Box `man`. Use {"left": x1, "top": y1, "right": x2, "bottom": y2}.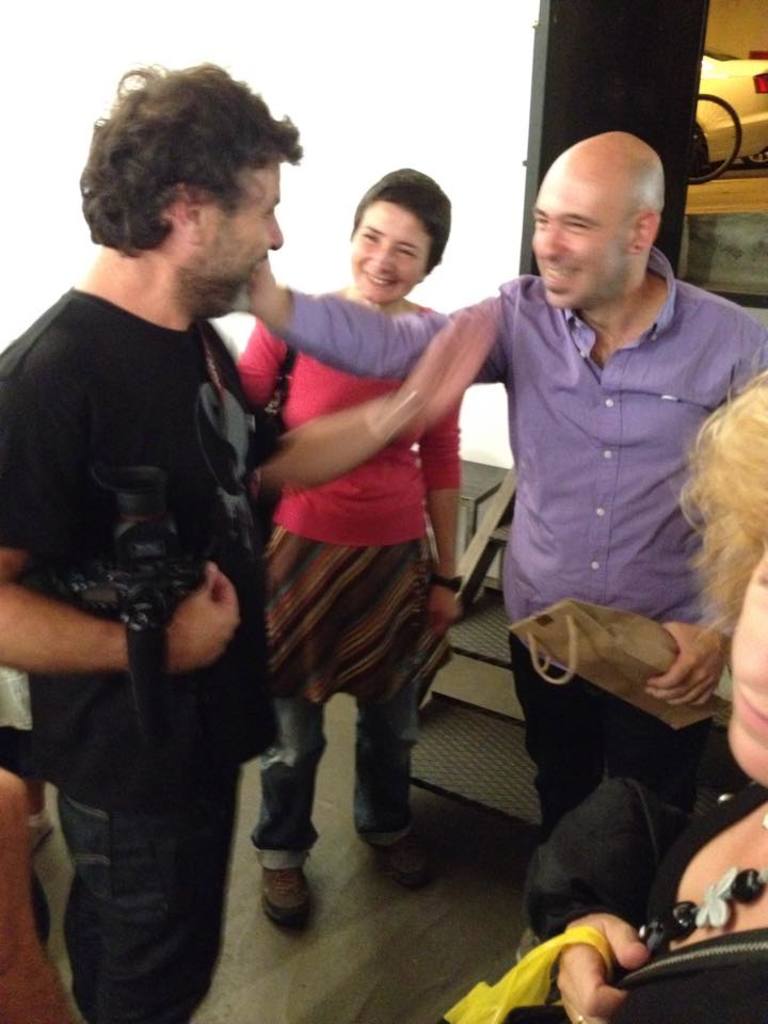
{"left": 242, "top": 125, "right": 767, "bottom": 948}.
